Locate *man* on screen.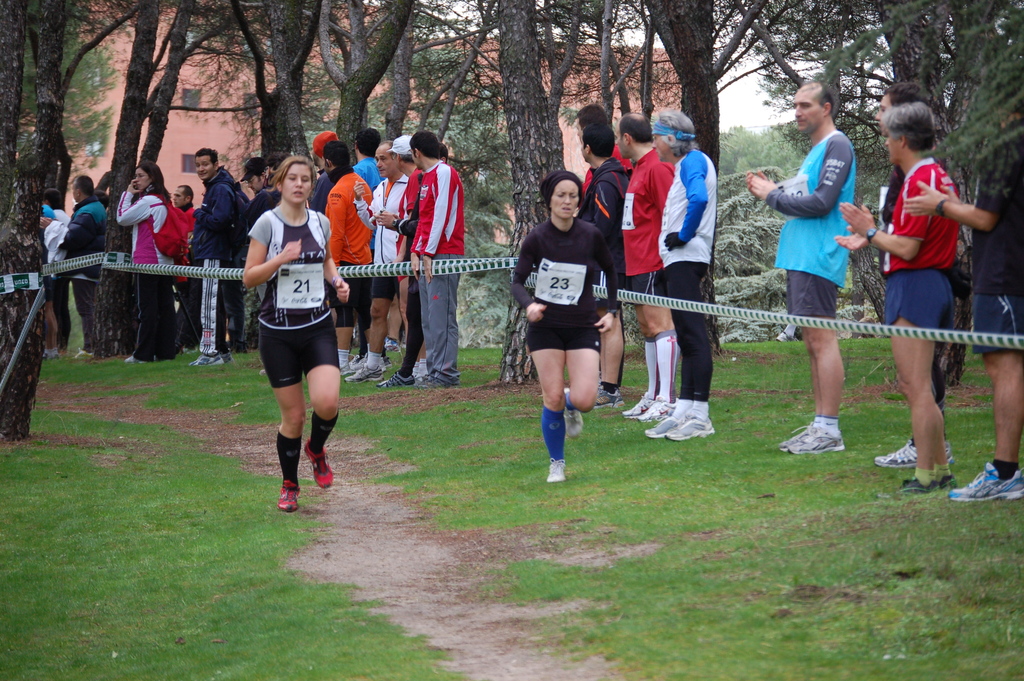
On screen at <region>169, 182, 195, 352</region>.
